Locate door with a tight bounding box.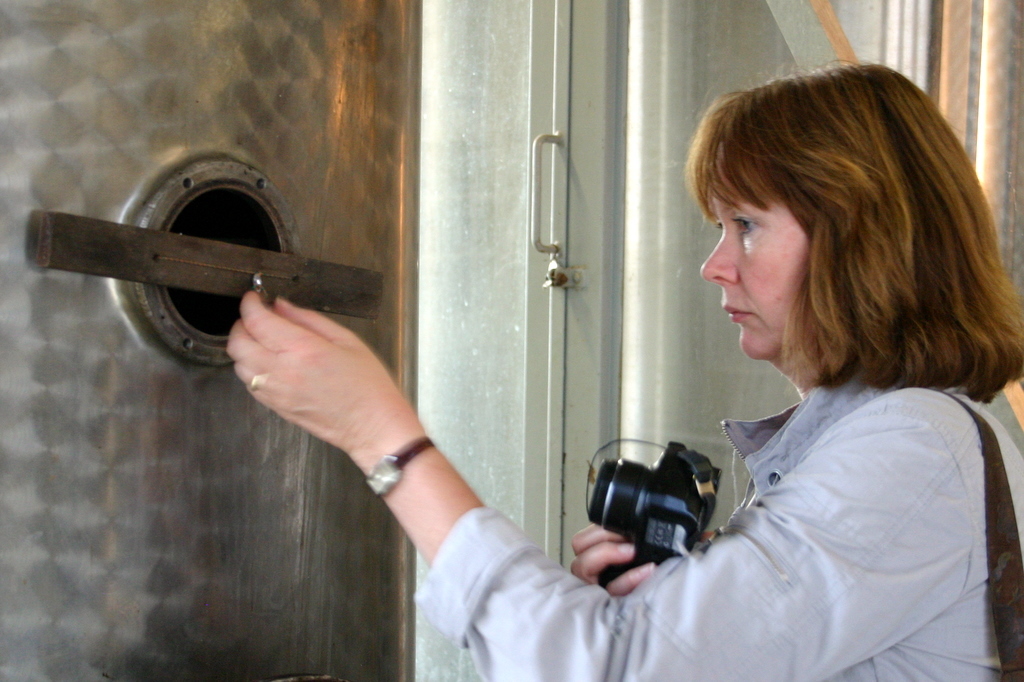
region(0, 0, 626, 681).
